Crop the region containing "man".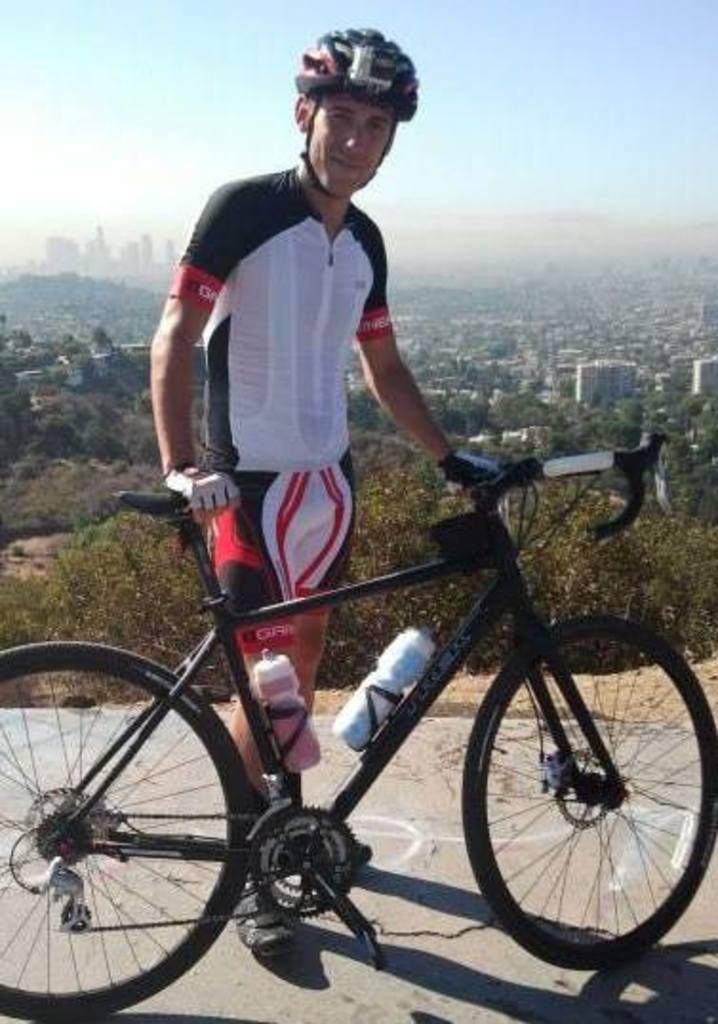
Crop region: (left=95, top=72, right=533, bottom=771).
